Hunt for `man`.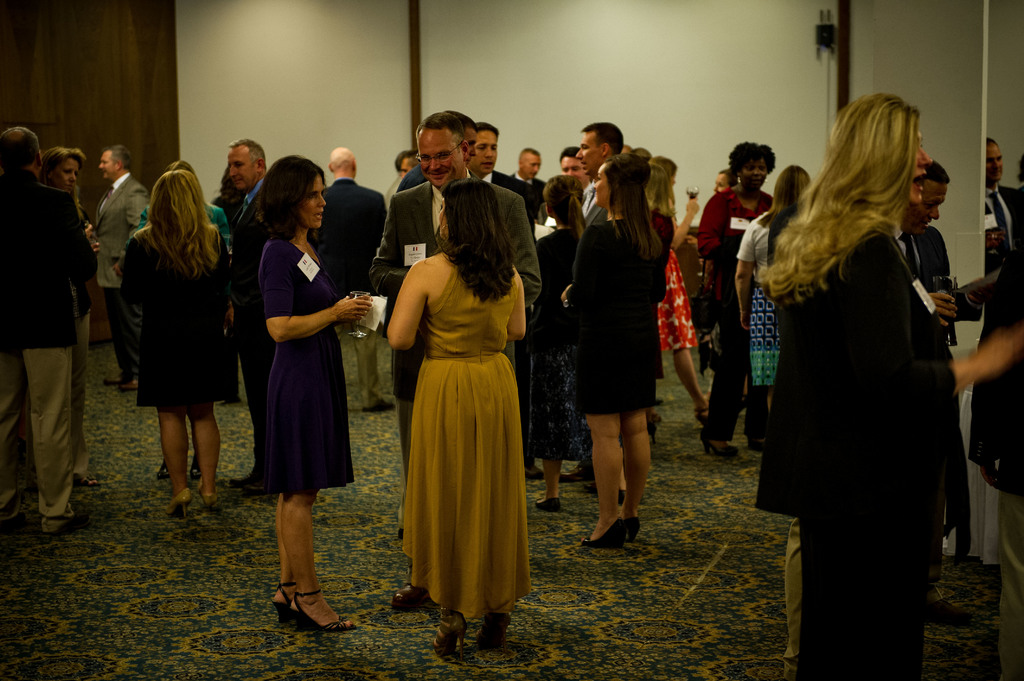
Hunted down at (left=221, top=135, right=289, bottom=496).
